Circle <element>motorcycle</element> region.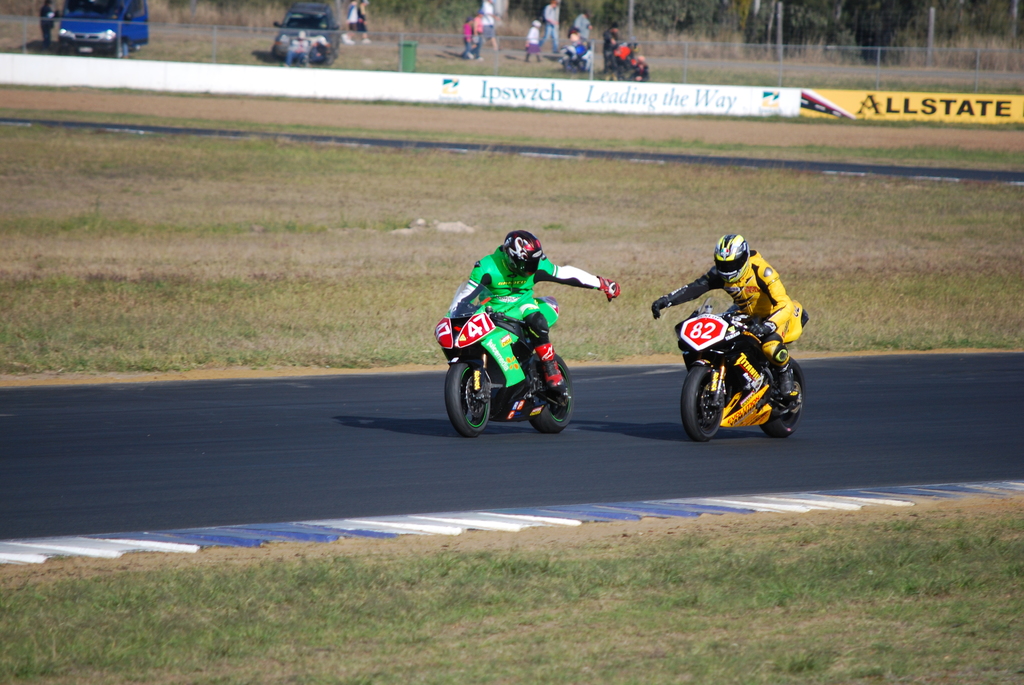
Region: region(447, 280, 577, 436).
